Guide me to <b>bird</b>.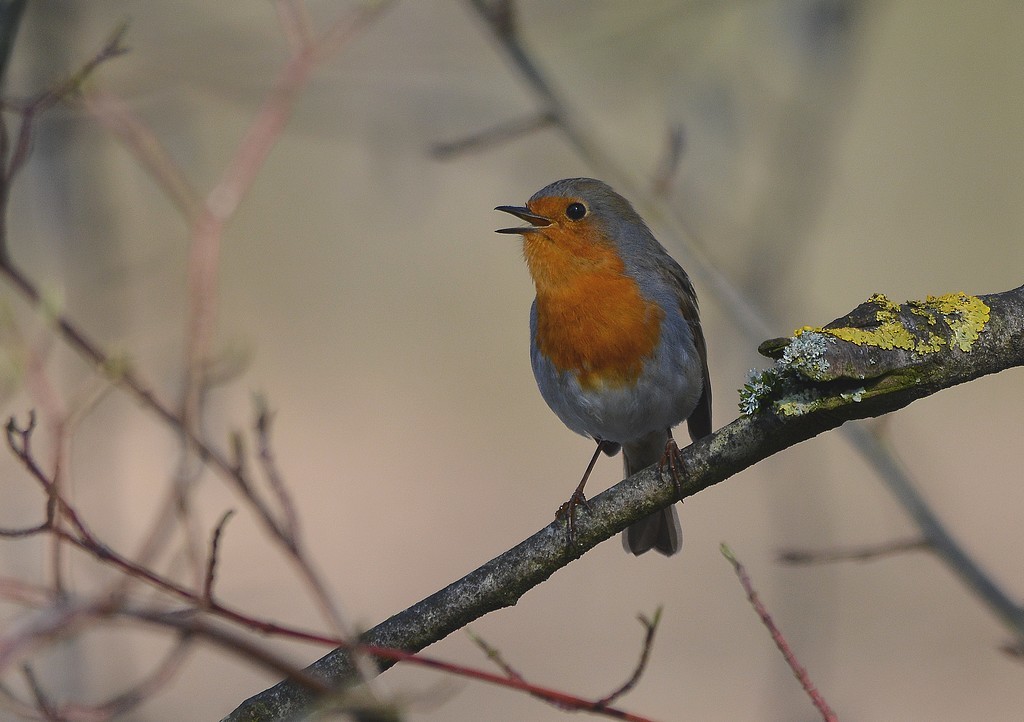
Guidance: x1=490, y1=172, x2=711, y2=561.
